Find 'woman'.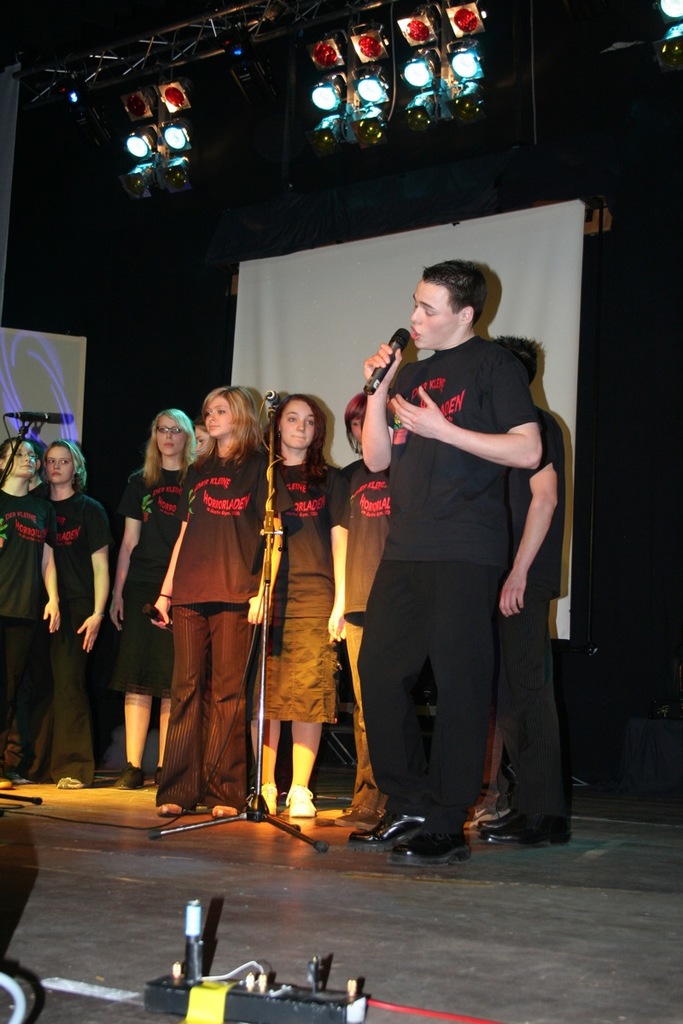
locate(343, 386, 403, 809).
